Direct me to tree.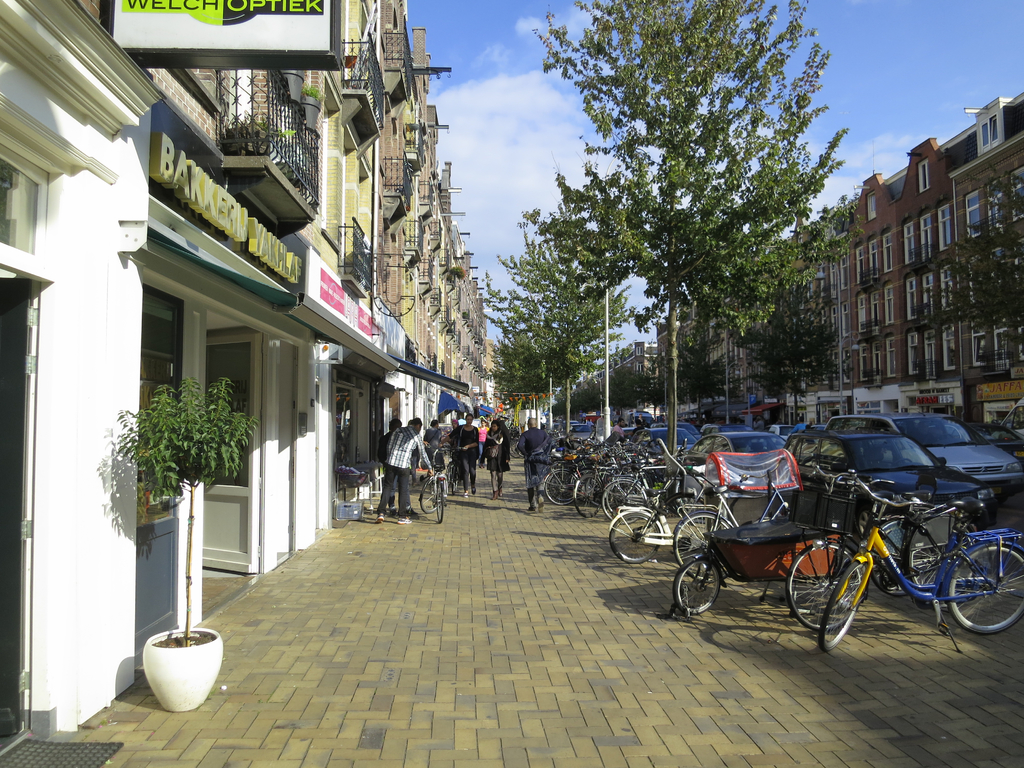
Direction: rect(674, 336, 728, 430).
